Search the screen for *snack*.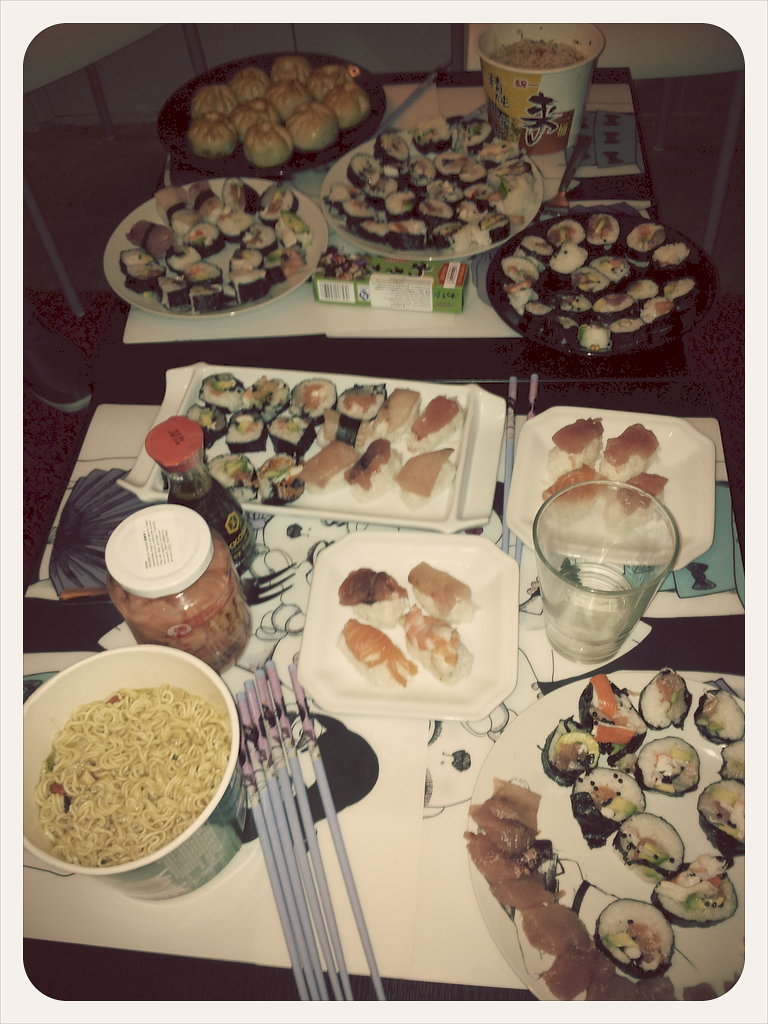
Found at {"left": 32, "top": 685, "right": 227, "bottom": 864}.
